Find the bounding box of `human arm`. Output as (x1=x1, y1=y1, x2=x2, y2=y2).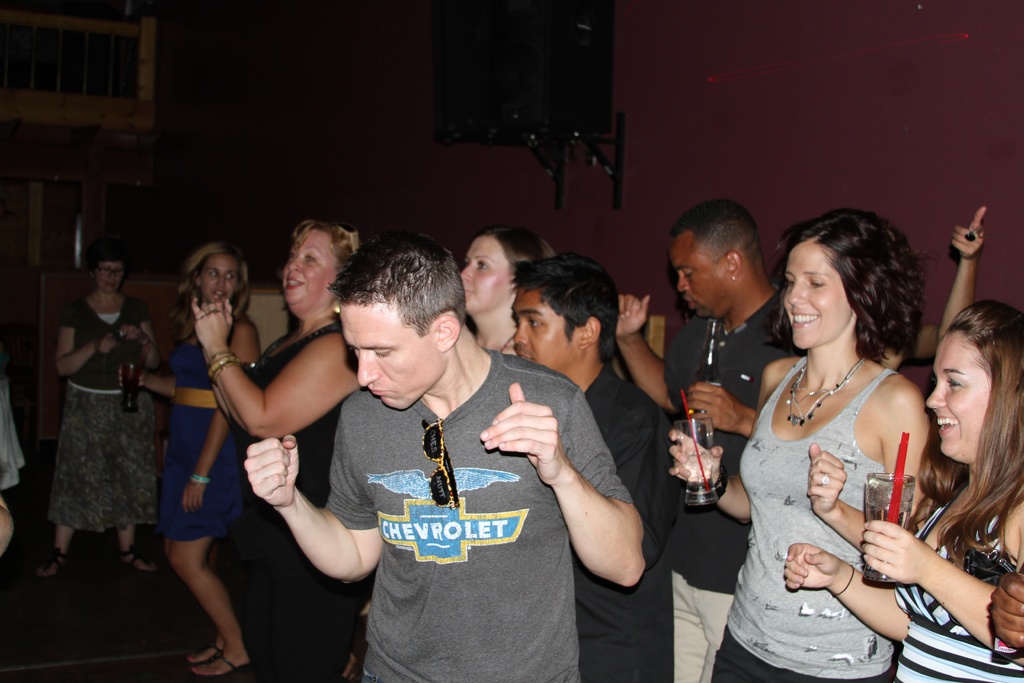
(x1=55, y1=308, x2=115, y2=381).
